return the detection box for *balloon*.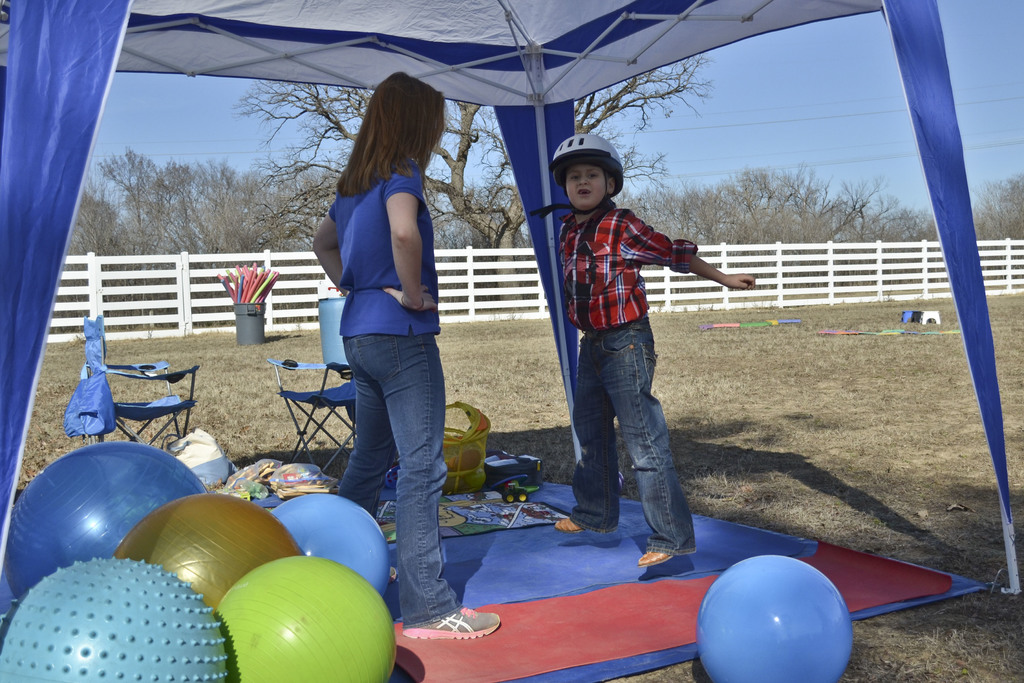
<region>122, 493, 301, 609</region>.
